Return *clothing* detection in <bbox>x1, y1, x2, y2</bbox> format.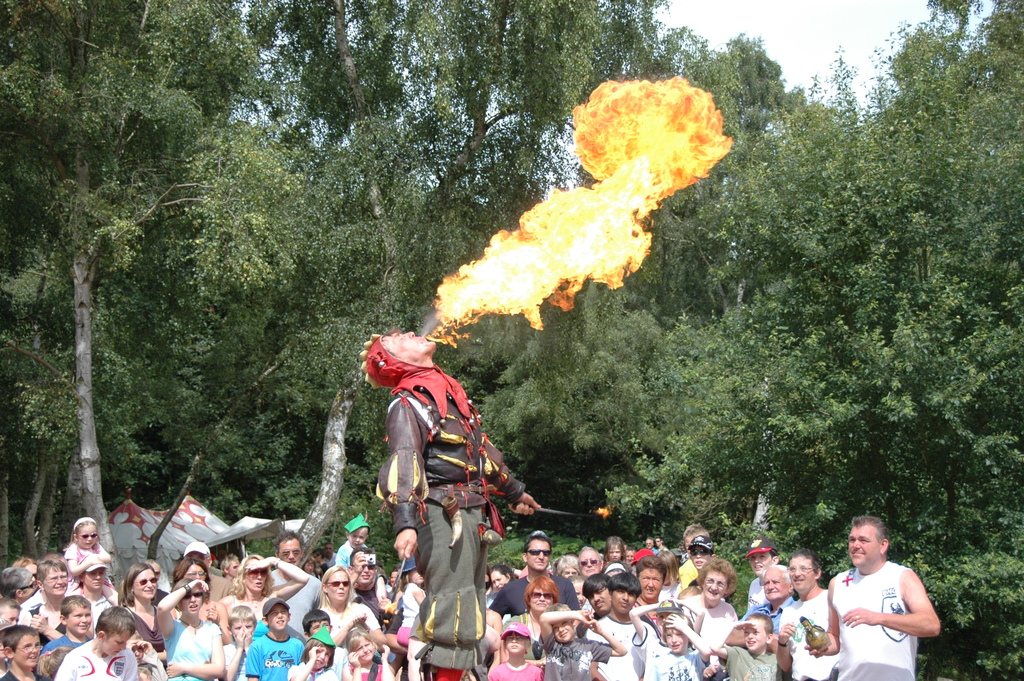
<bbox>743, 594, 804, 635</bbox>.
